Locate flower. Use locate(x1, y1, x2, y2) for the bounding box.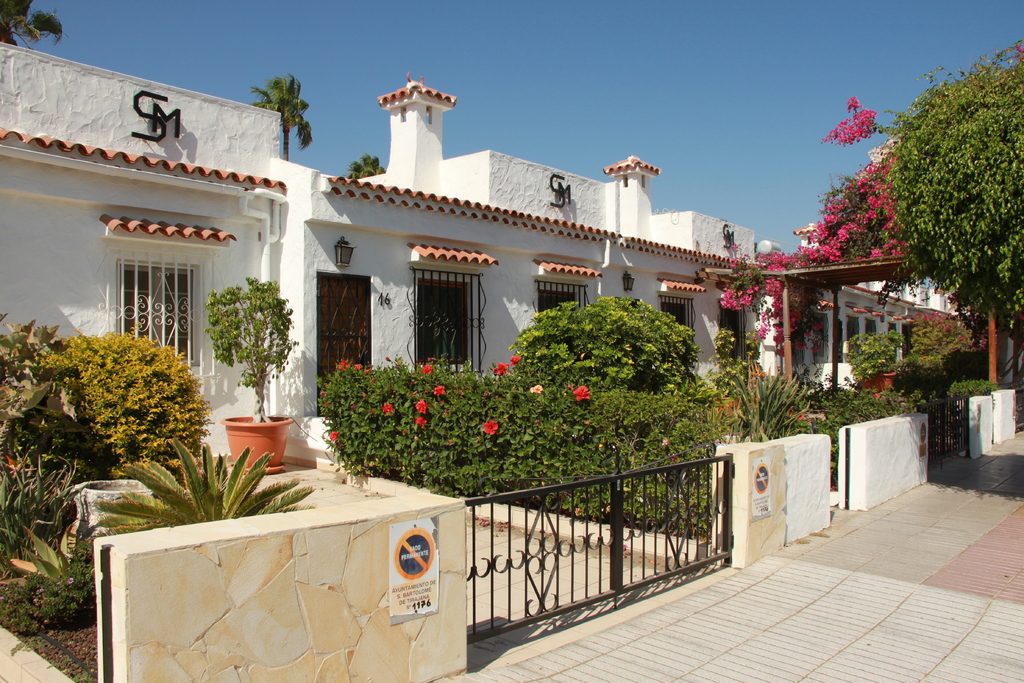
locate(871, 391, 880, 398).
